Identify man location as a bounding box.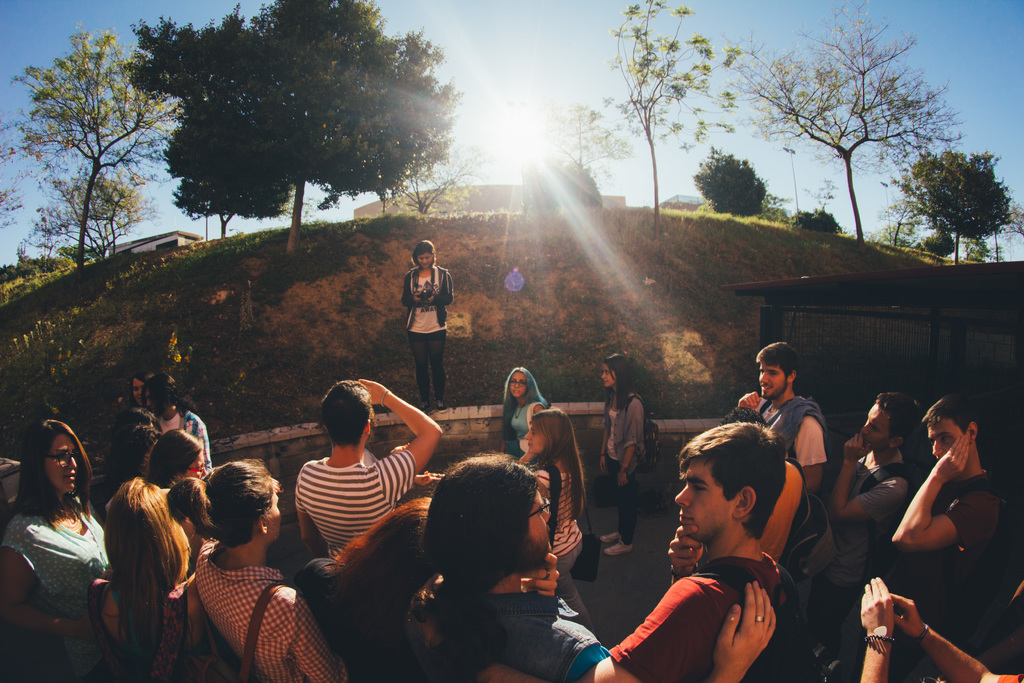
<box>289,375,444,562</box>.
